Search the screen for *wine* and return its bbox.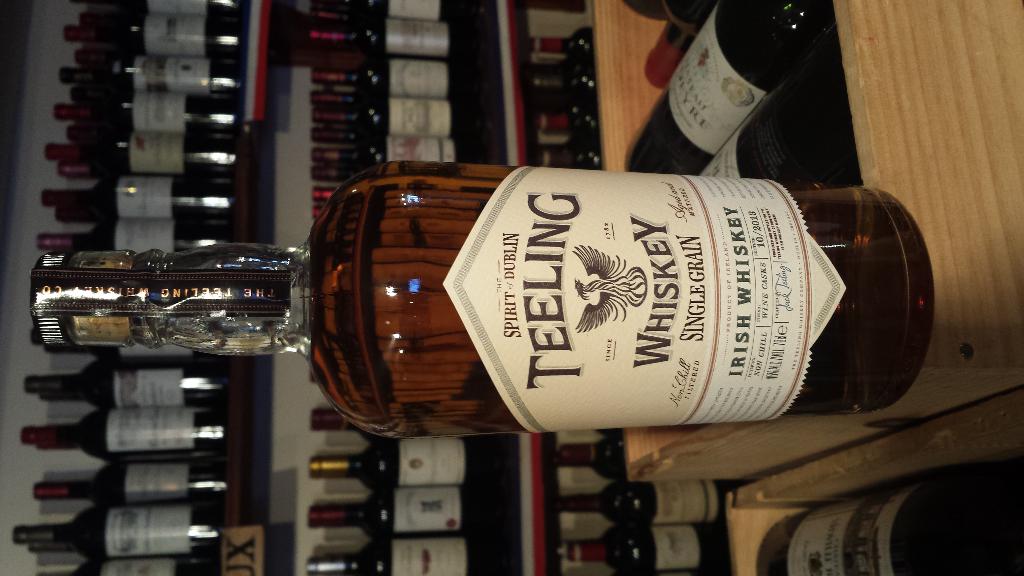
Found: [757,471,1023,575].
